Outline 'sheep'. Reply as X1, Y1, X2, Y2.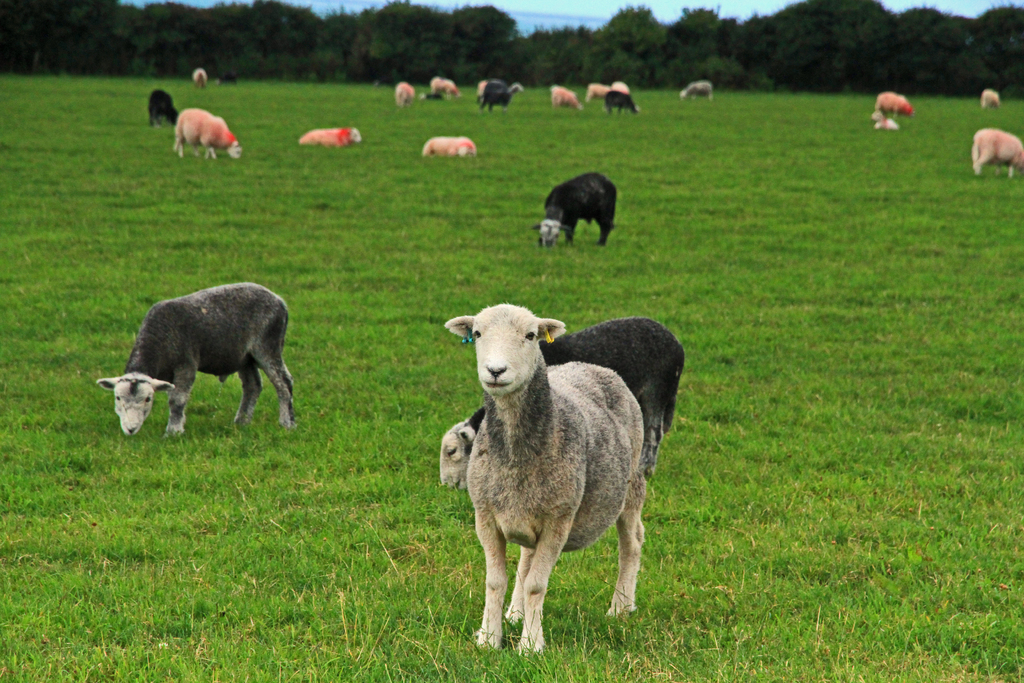
876, 93, 911, 112.
